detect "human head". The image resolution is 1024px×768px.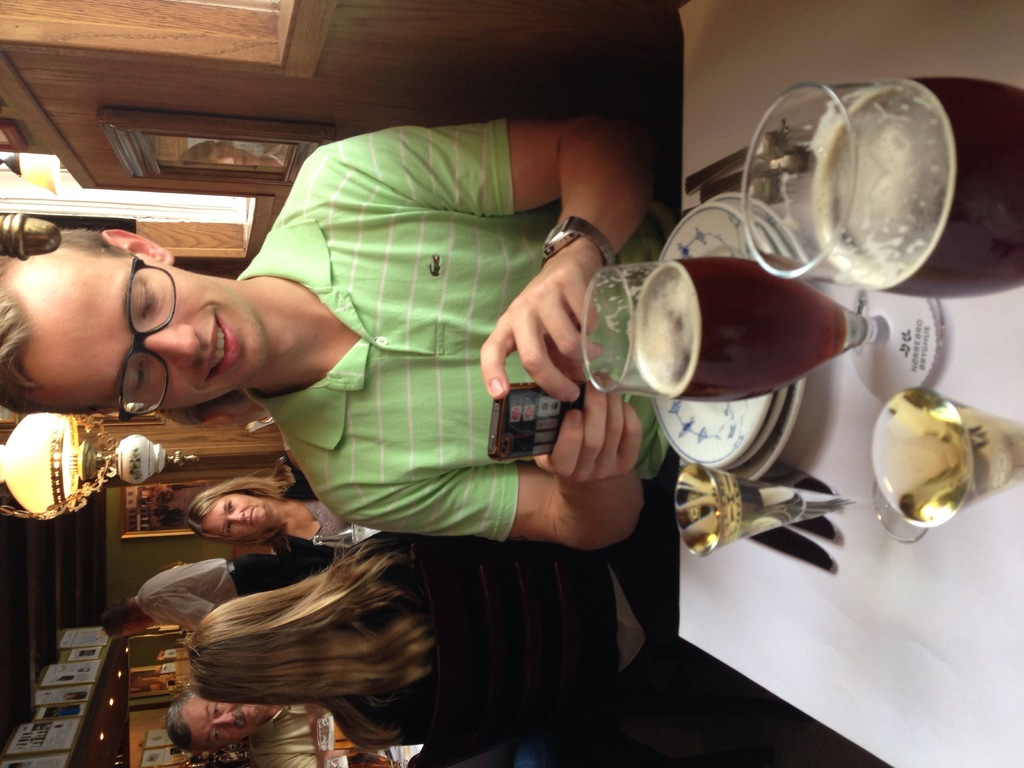
(left=161, top=691, right=286, bottom=756).
